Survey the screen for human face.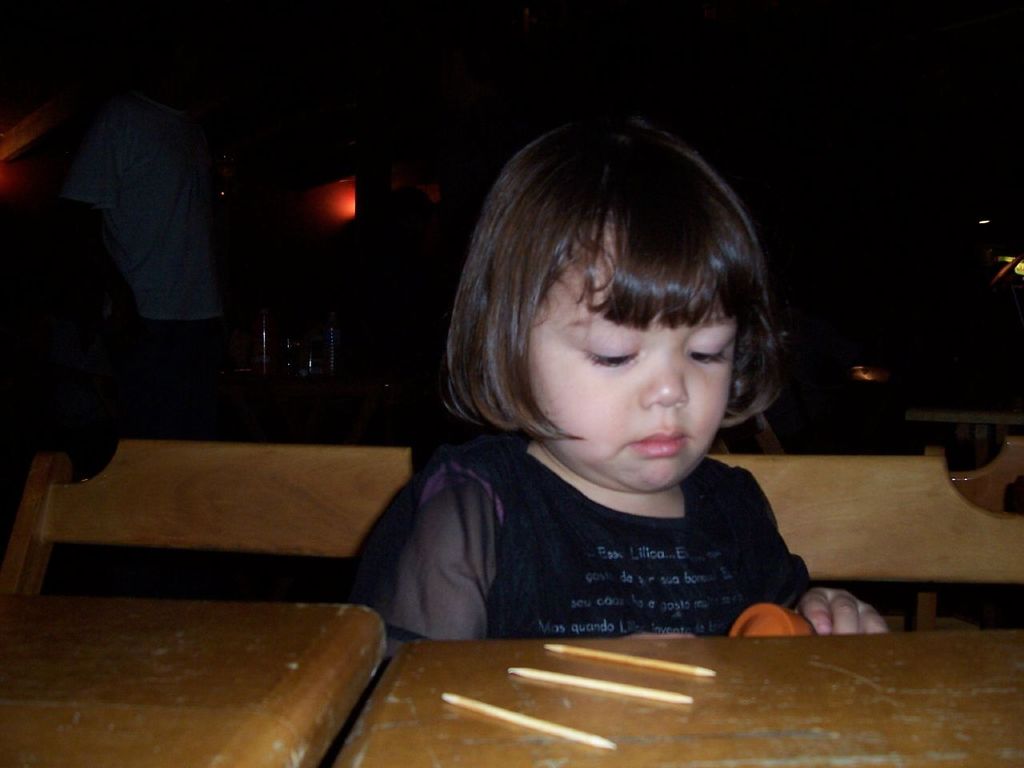
Survey found: BBox(530, 232, 742, 490).
